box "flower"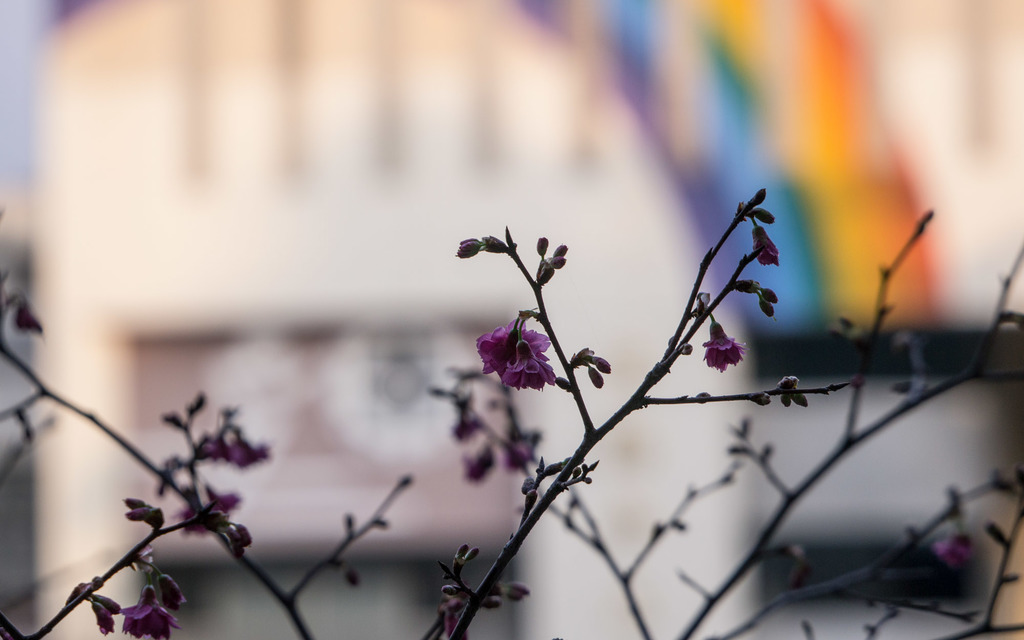
(x1=480, y1=323, x2=555, y2=390)
